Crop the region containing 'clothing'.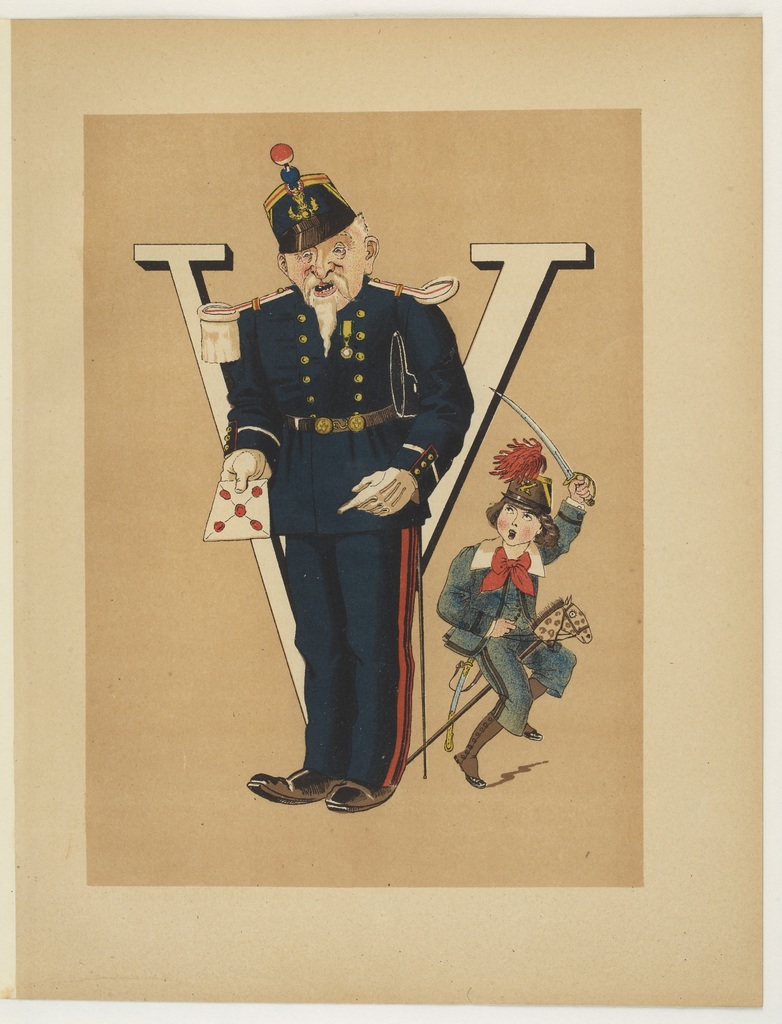
Crop region: Rect(207, 214, 451, 774).
